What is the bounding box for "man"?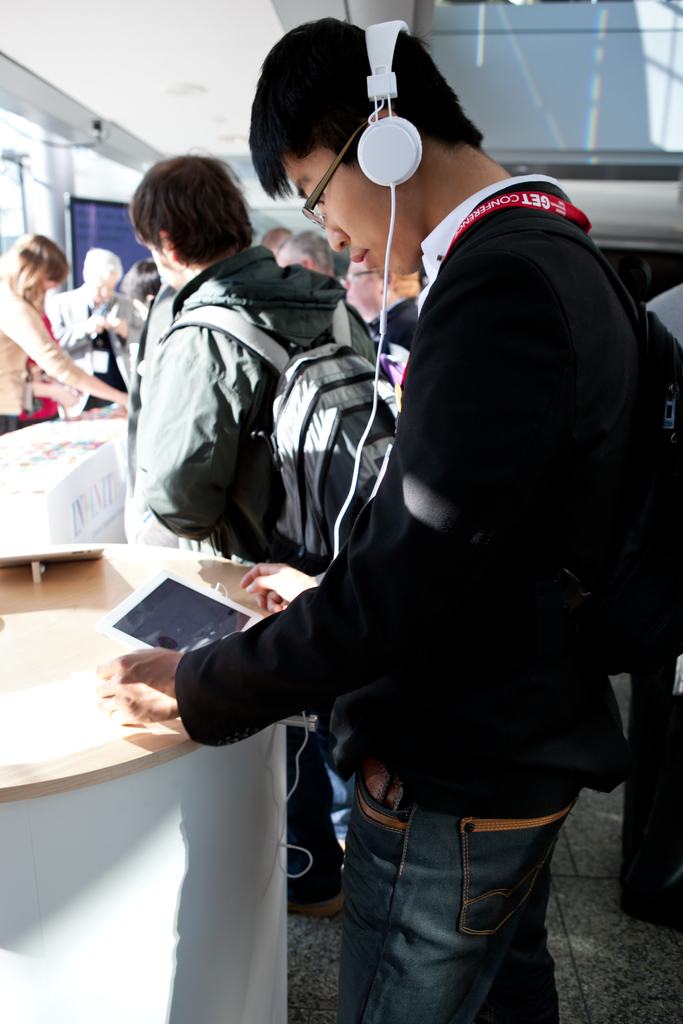
<region>46, 244, 150, 409</region>.
